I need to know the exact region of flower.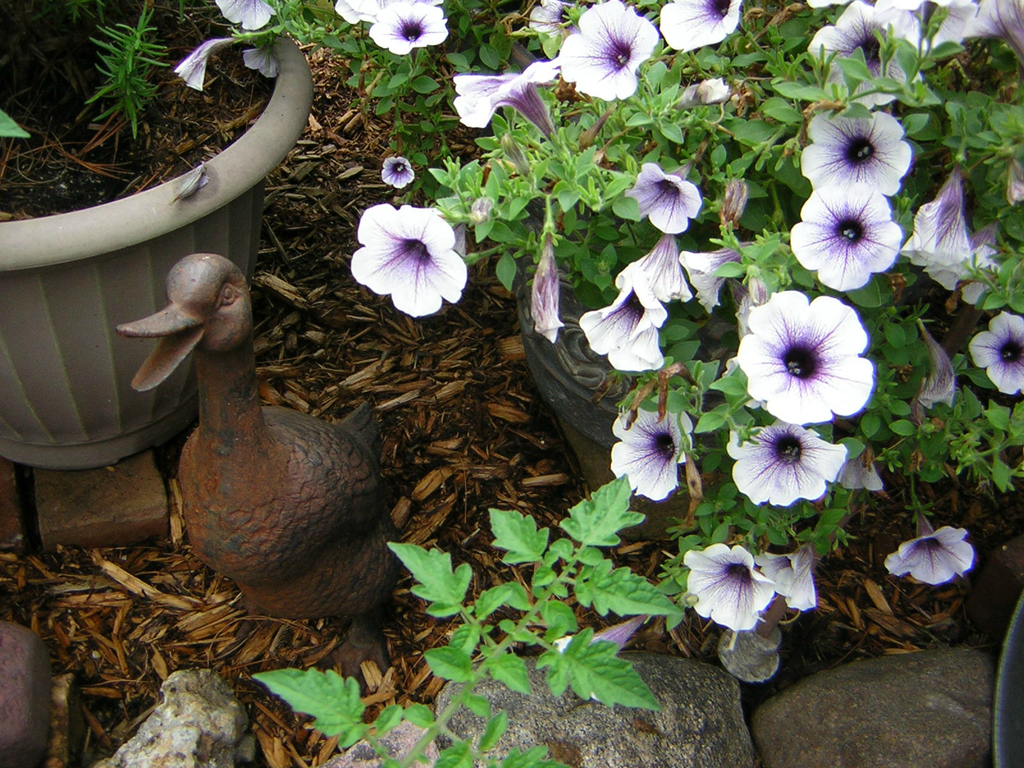
Region: locate(335, 188, 469, 307).
